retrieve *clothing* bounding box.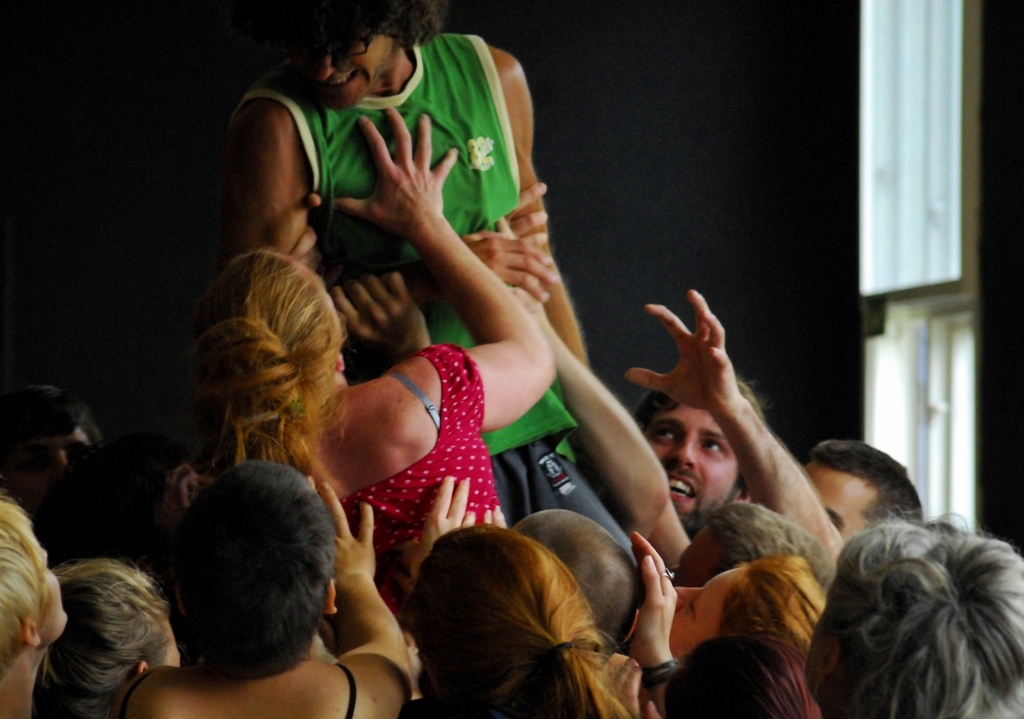
Bounding box: <bbox>333, 343, 512, 633</bbox>.
